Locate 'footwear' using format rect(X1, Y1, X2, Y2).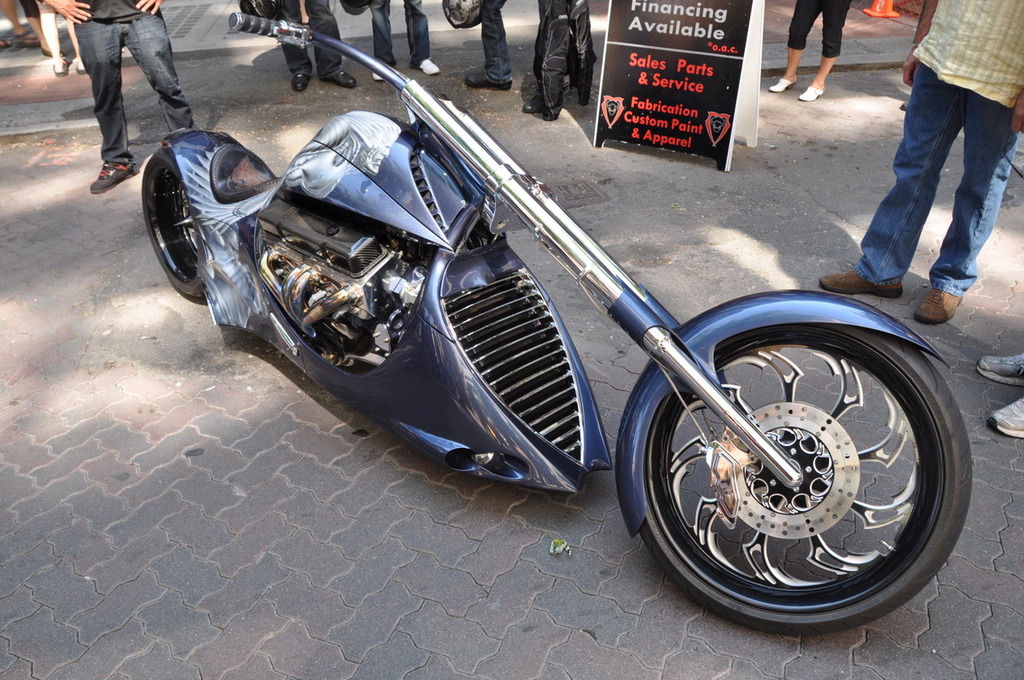
rect(76, 57, 87, 74).
